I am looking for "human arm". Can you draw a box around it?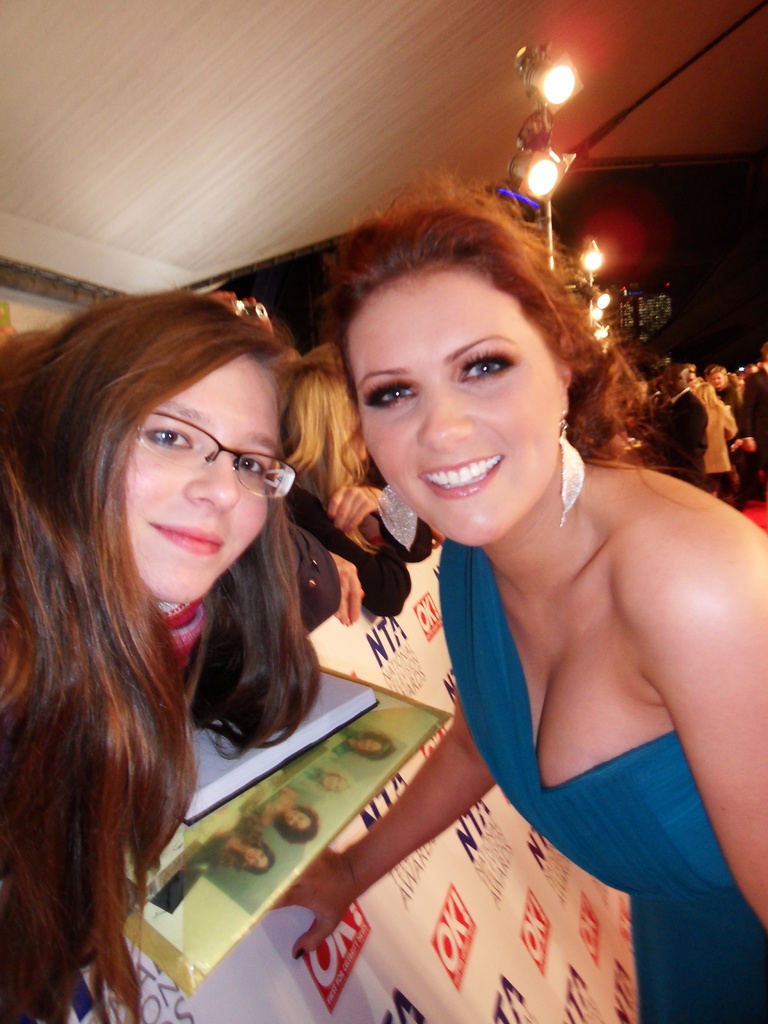
Sure, the bounding box is [282,535,370,631].
